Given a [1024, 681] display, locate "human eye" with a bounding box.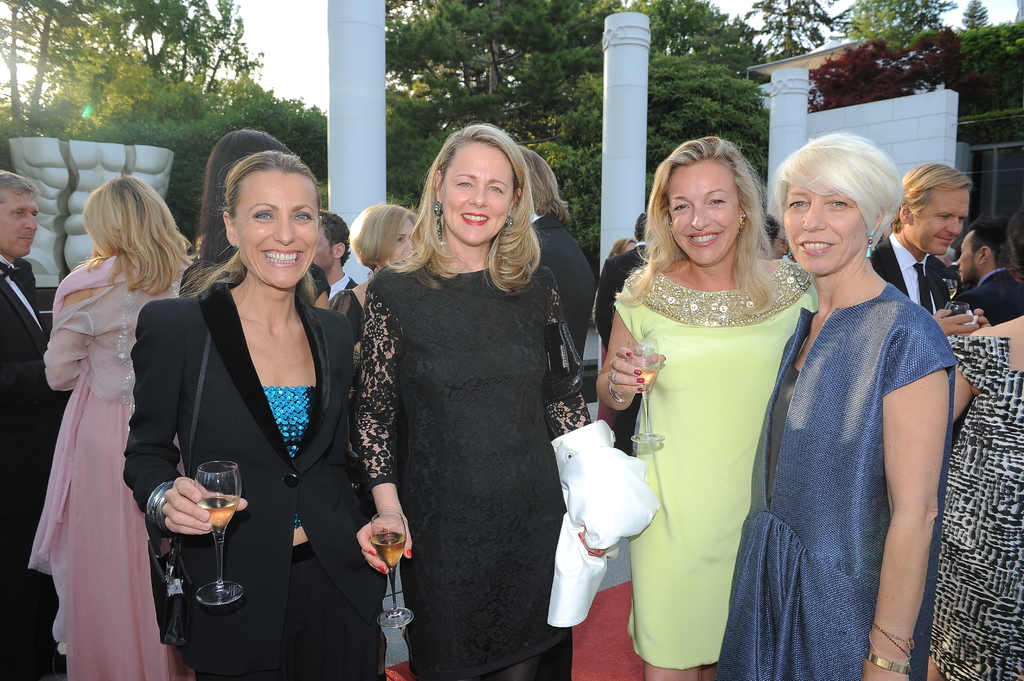
Located: rect(13, 209, 22, 218).
